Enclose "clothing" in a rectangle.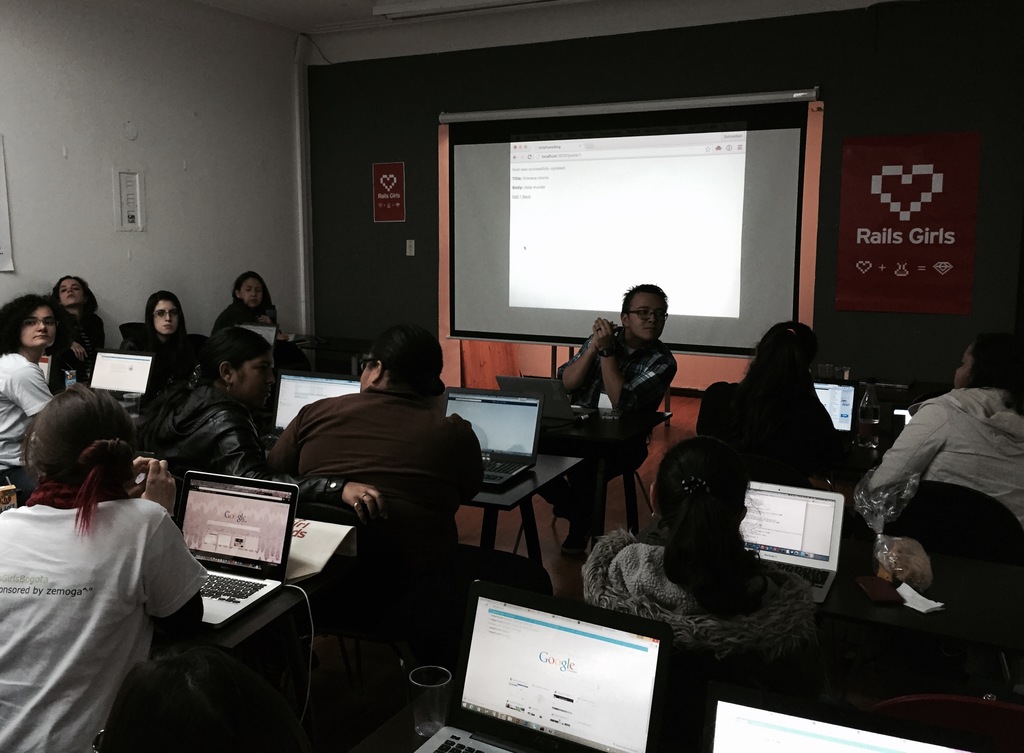
BBox(262, 382, 485, 574).
